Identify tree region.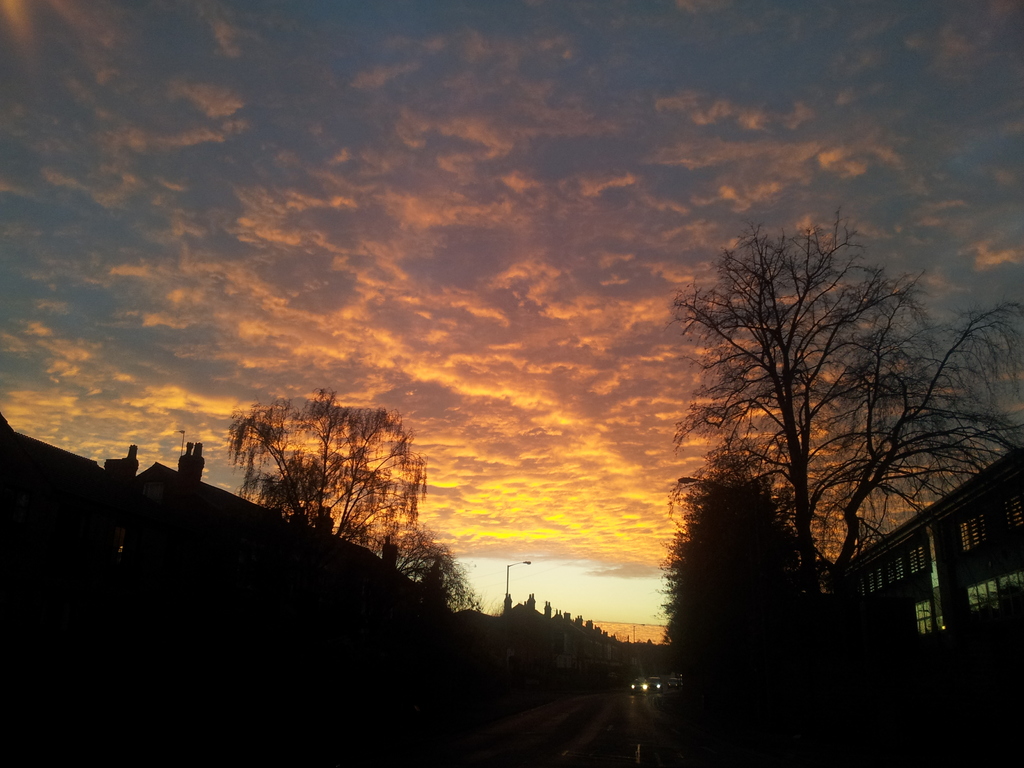
Region: bbox(358, 521, 477, 603).
